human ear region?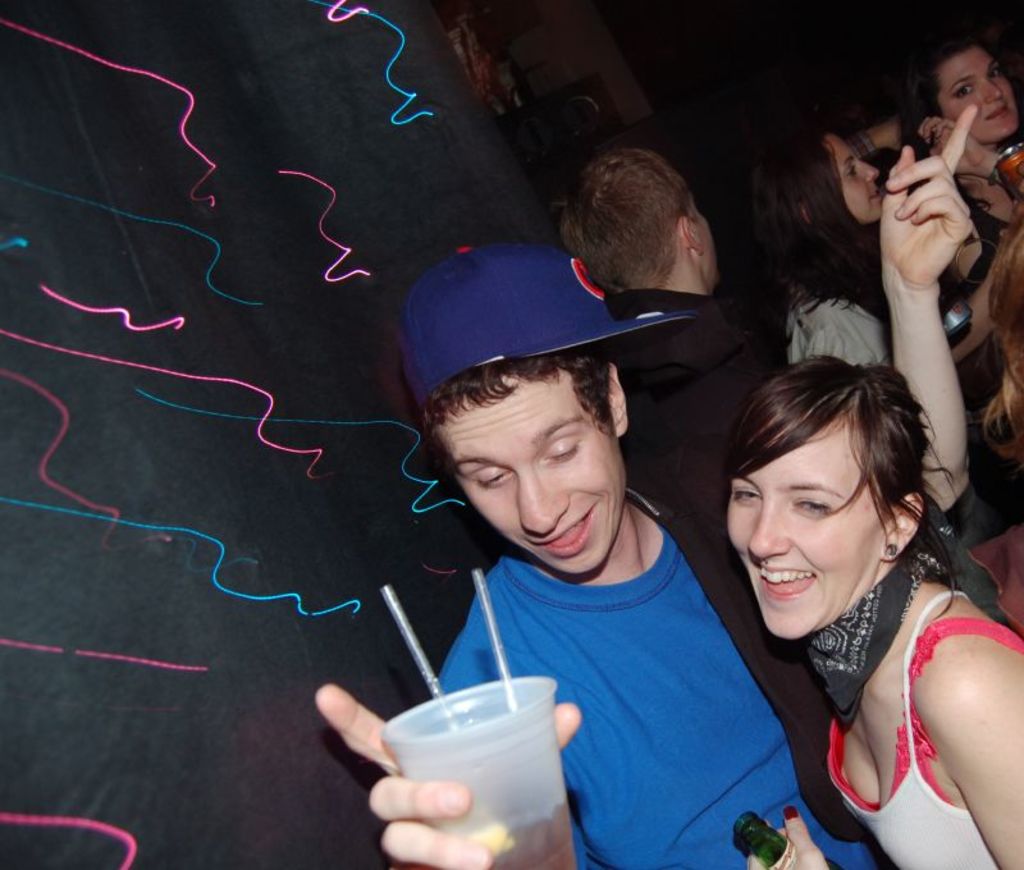
detection(607, 361, 627, 436)
